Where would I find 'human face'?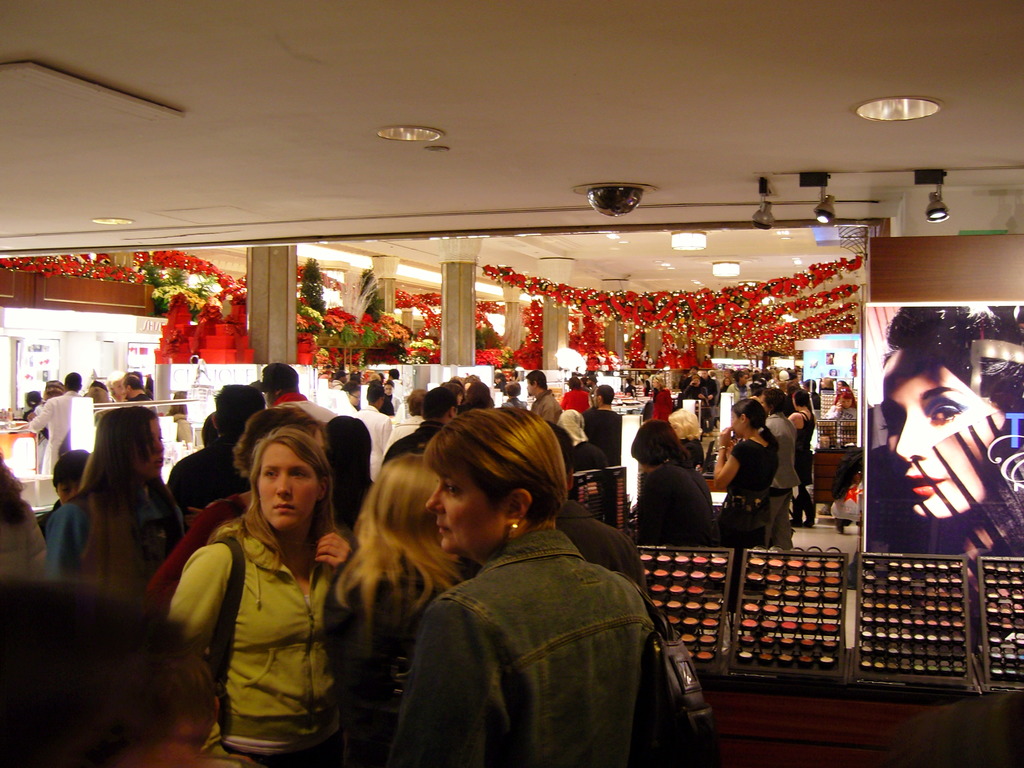
At <box>348,392,361,404</box>.
